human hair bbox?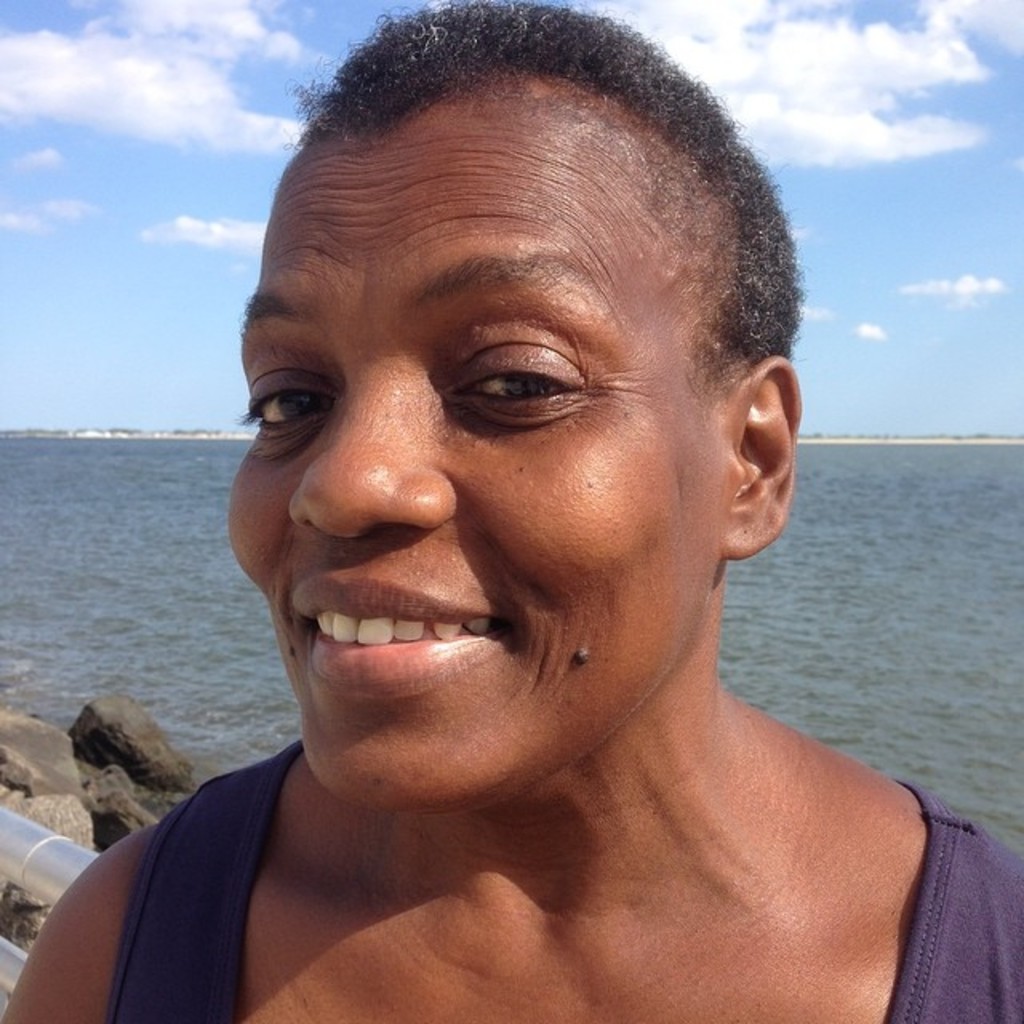
left=251, top=19, right=790, bottom=506
